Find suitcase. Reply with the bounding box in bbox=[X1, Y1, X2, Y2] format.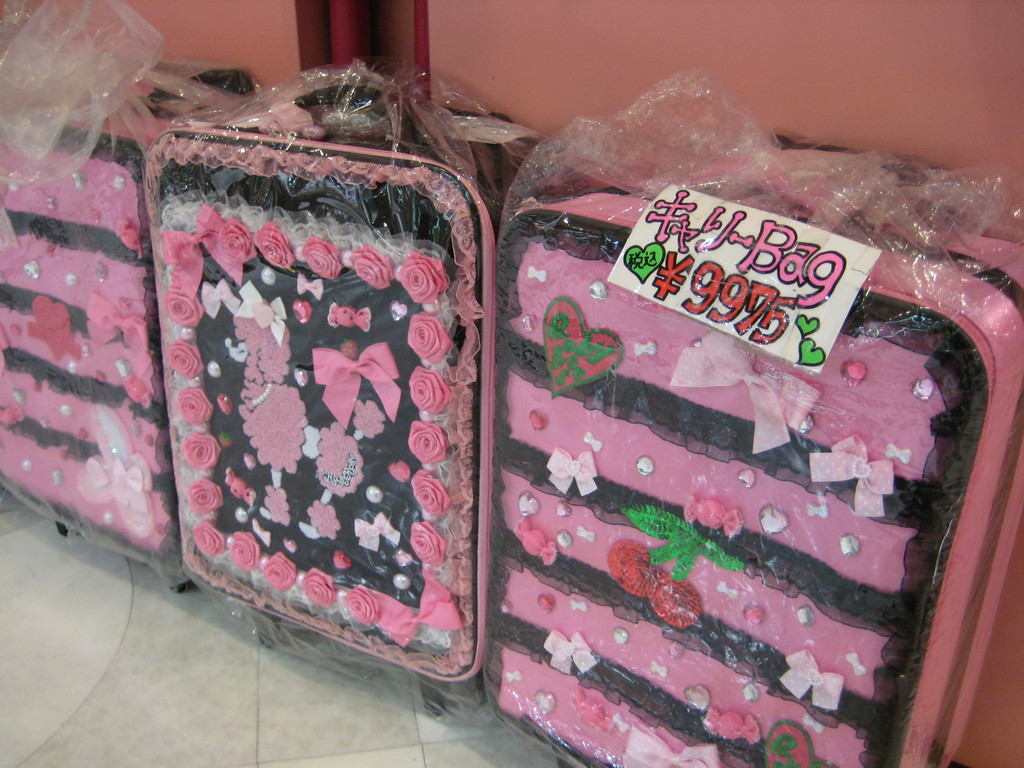
bbox=[141, 76, 484, 721].
